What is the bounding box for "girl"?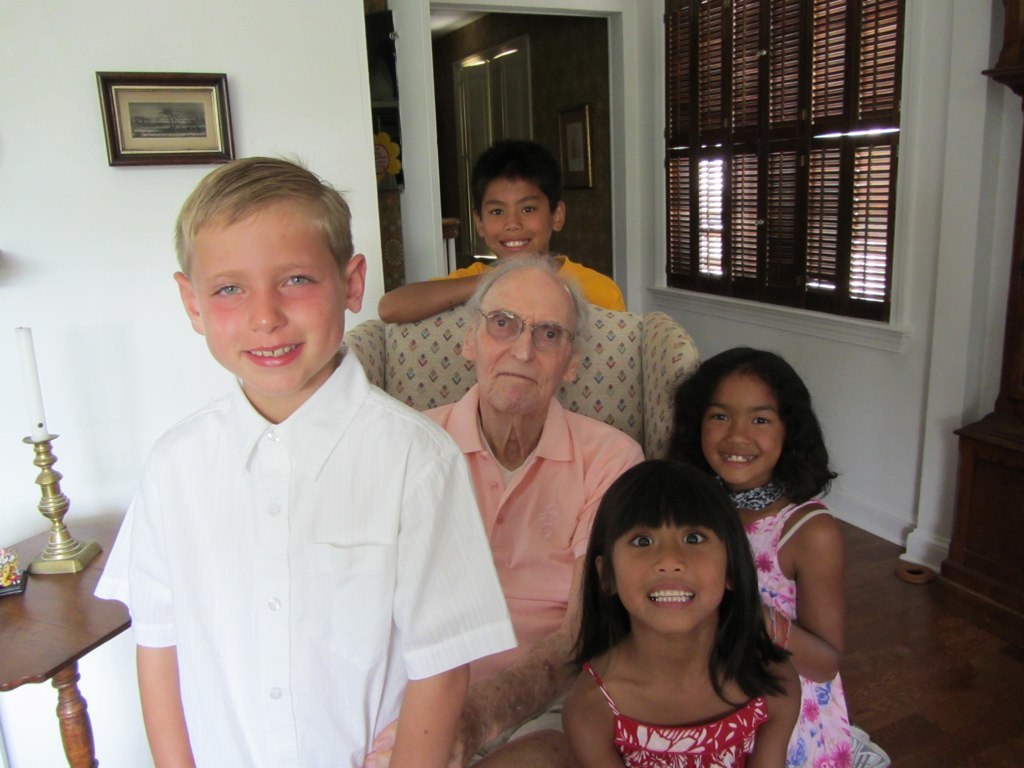
select_region(660, 347, 851, 767).
